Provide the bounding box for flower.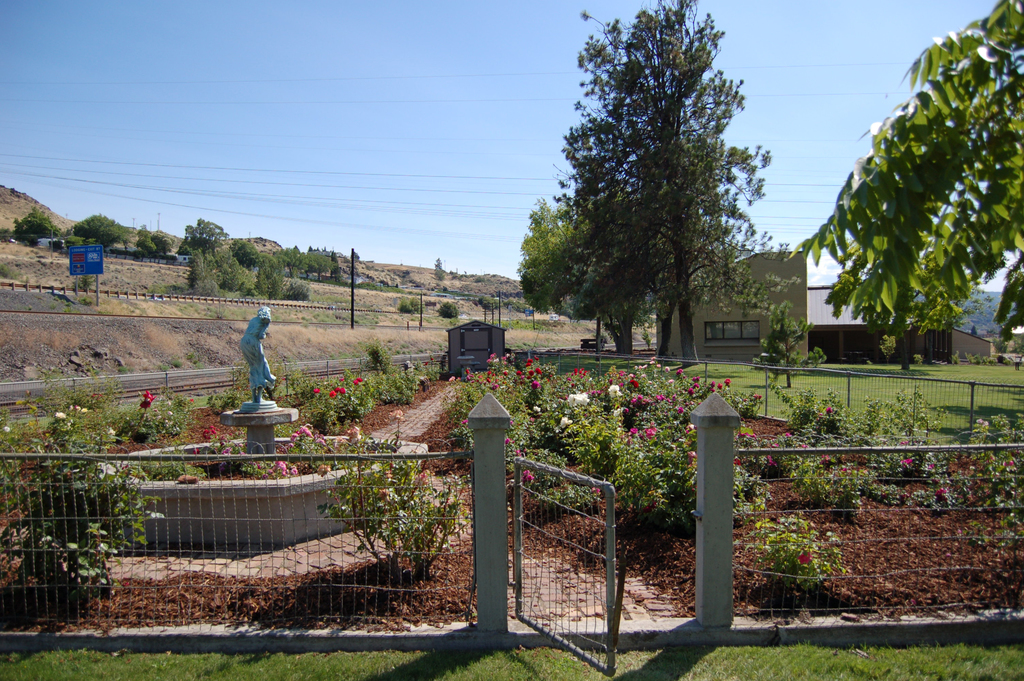
[x1=801, y1=545, x2=808, y2=557].
